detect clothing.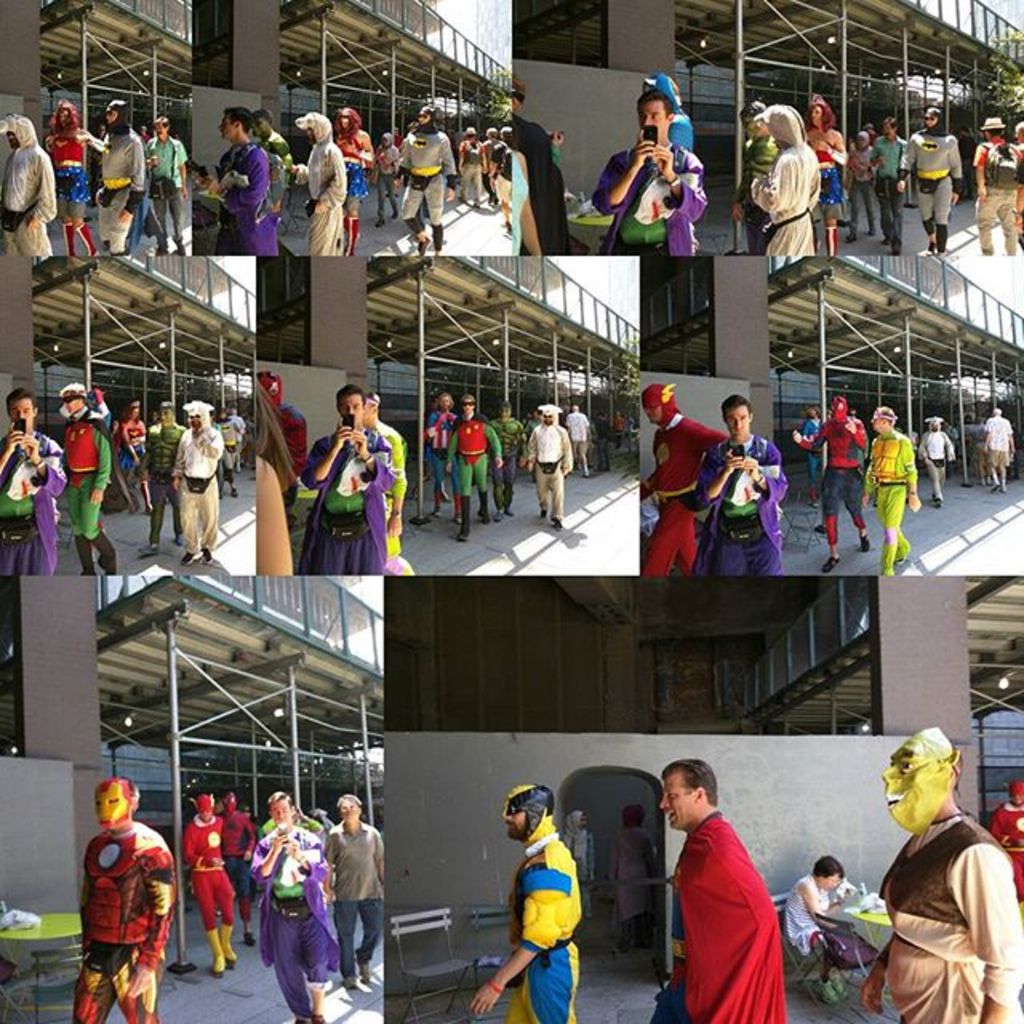
Detected at bbox=(922, 418, 954, 494).
